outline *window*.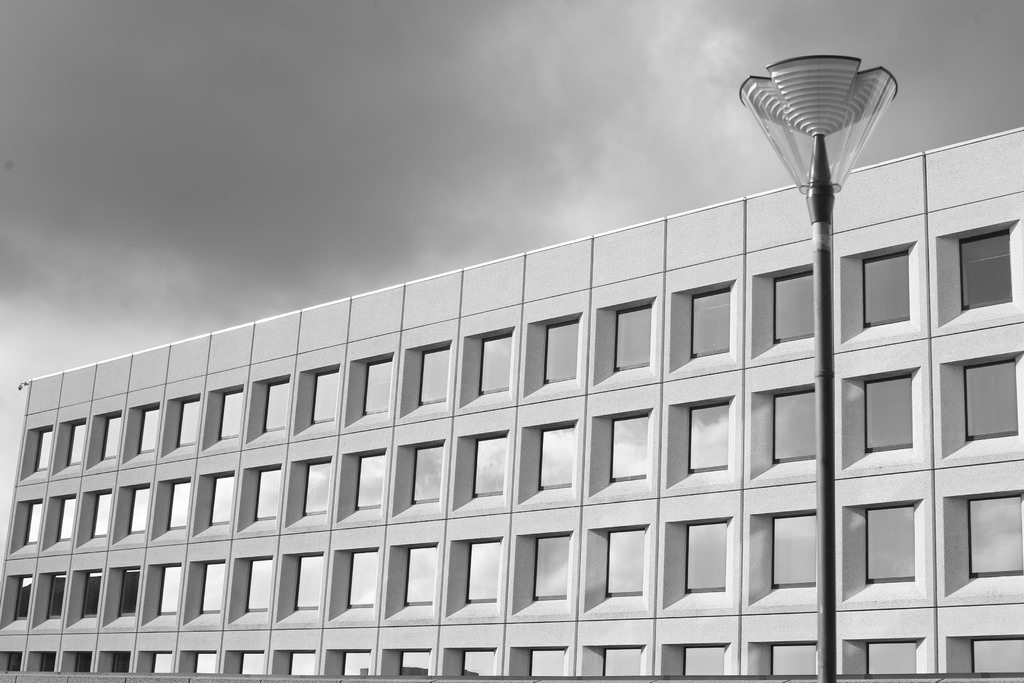
Outline: locate(166, 481, 189, 532).
